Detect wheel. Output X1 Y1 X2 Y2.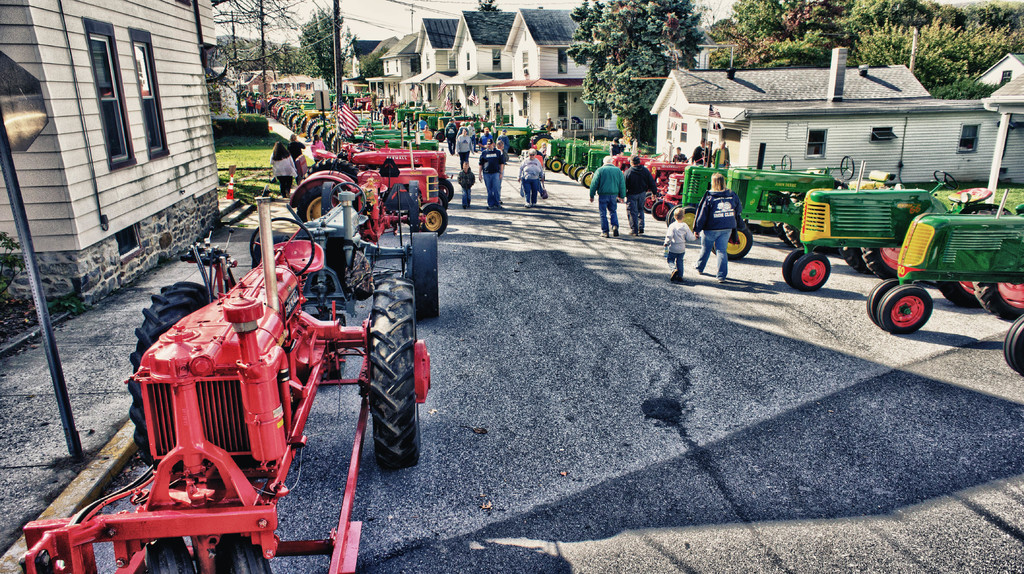
651 202 669 219.
